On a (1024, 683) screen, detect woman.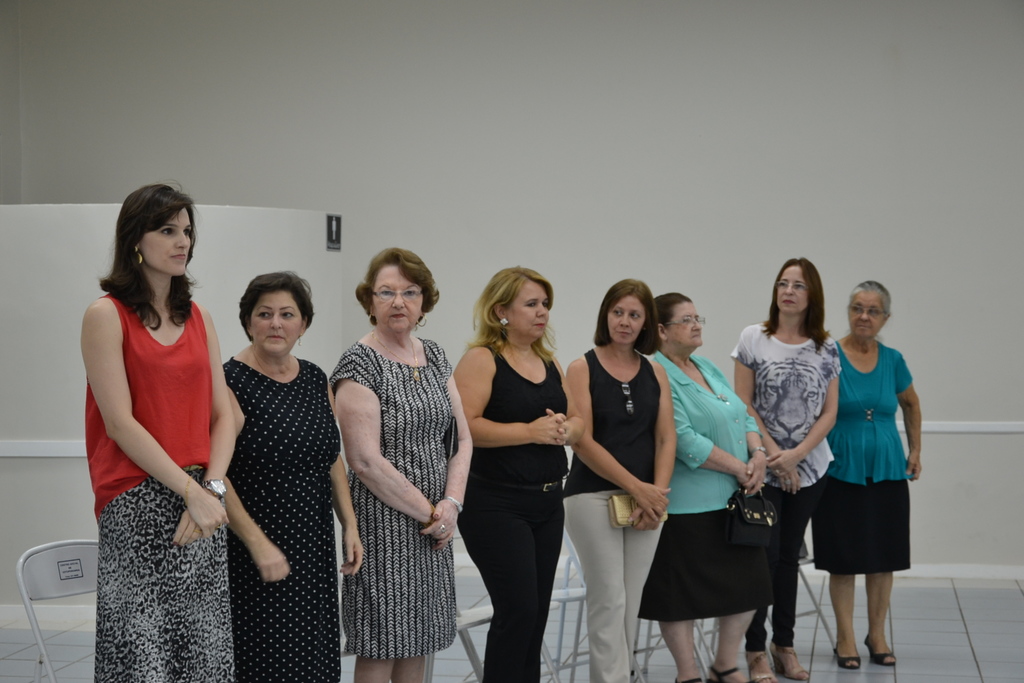
crop(639, 287, 776, 682).
